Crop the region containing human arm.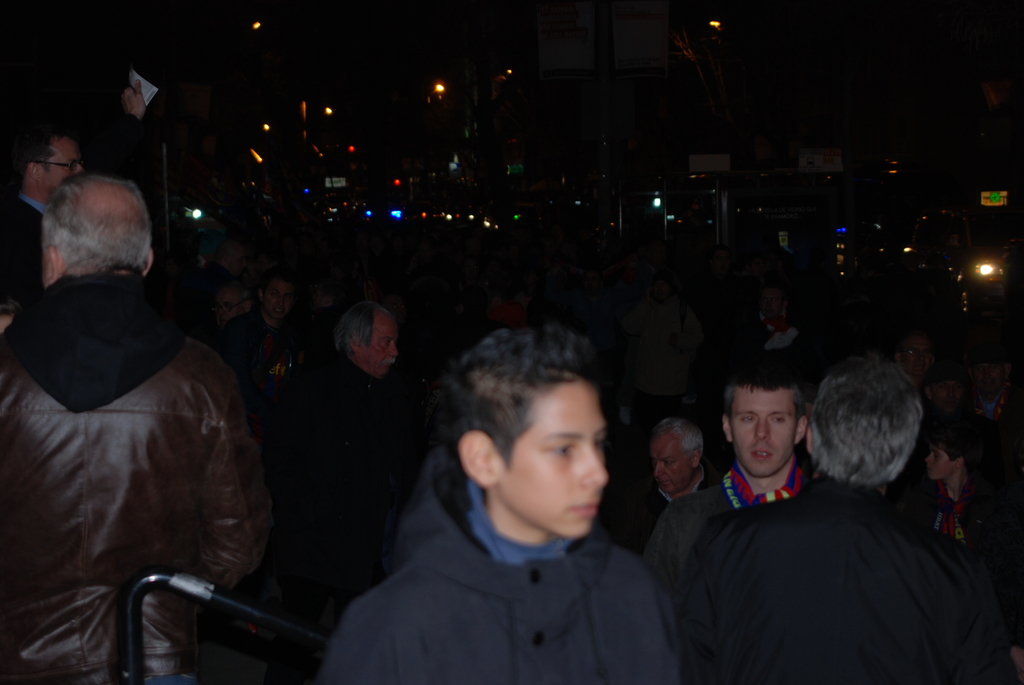
Crop region: bbox=[672, 538, 727, 644].
